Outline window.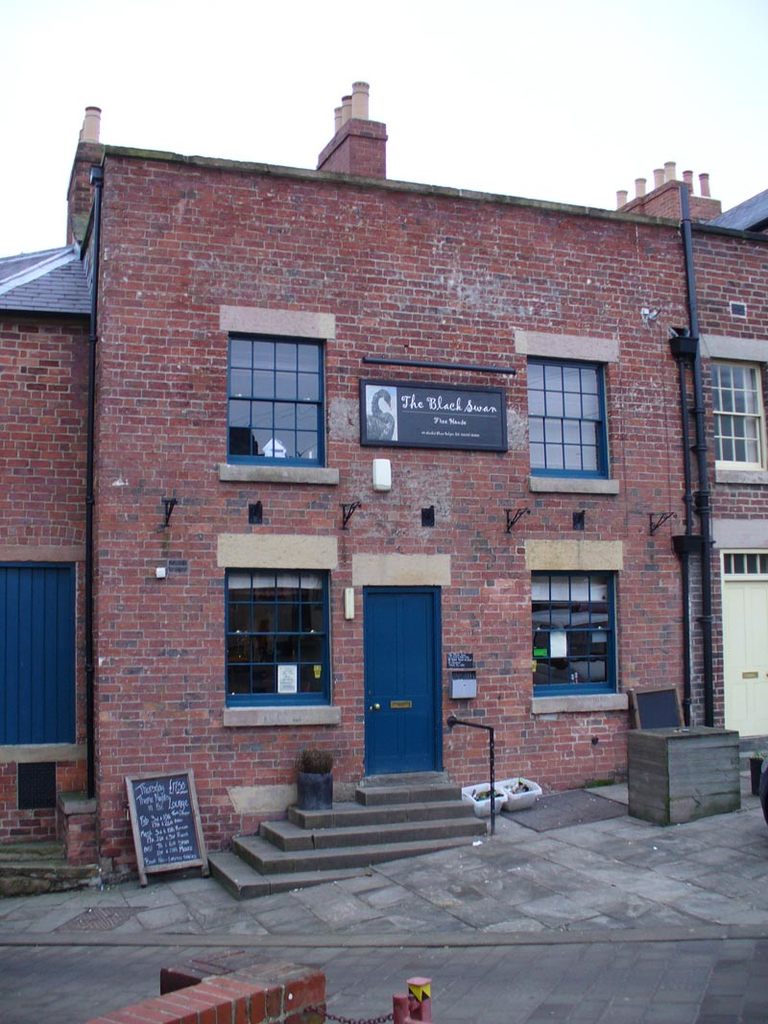
Outline: left=13, top=760, right=54, bottom=806.
